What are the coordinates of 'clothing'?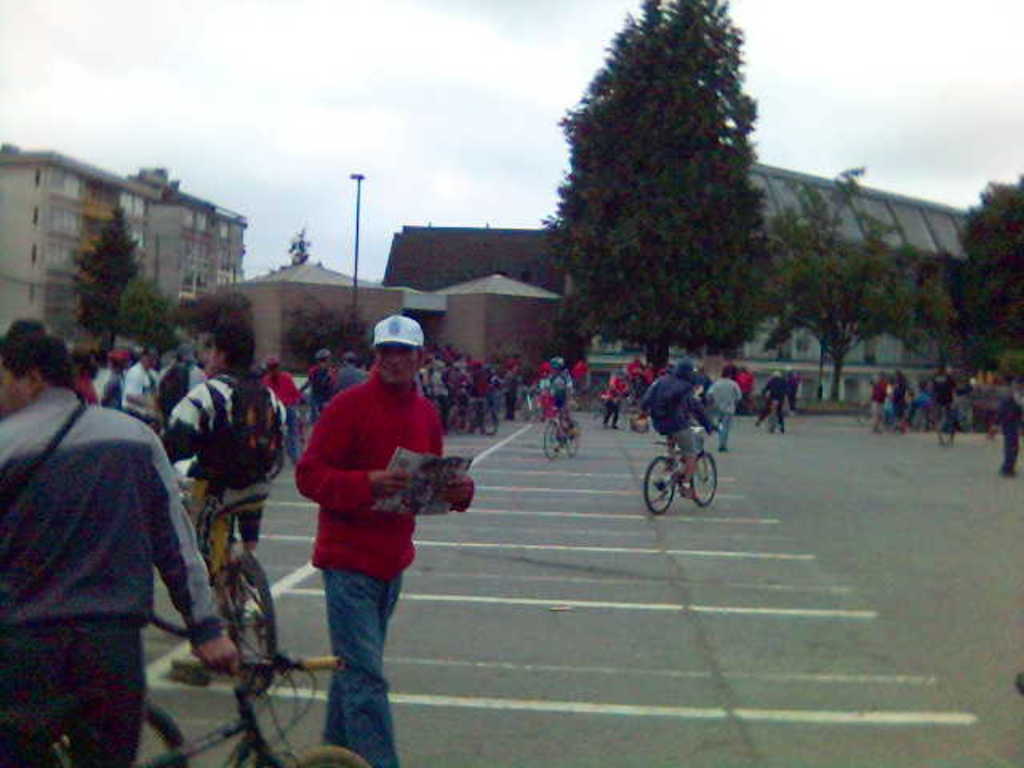
[x1=162, y1=365, x2=206, y2=411].
